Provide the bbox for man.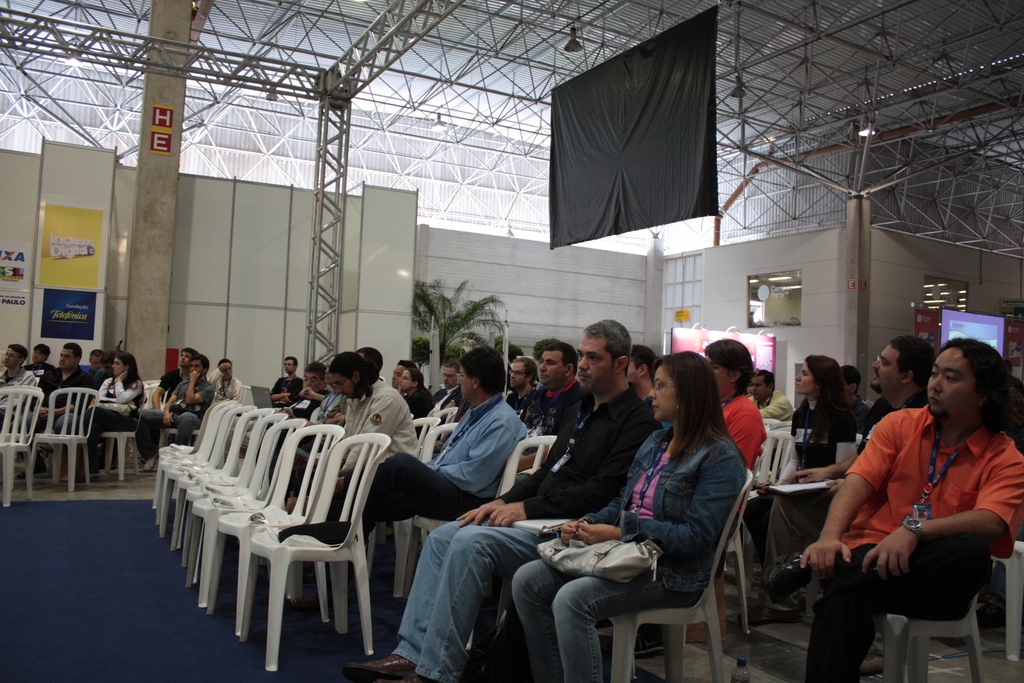
(269,352,300,408).
